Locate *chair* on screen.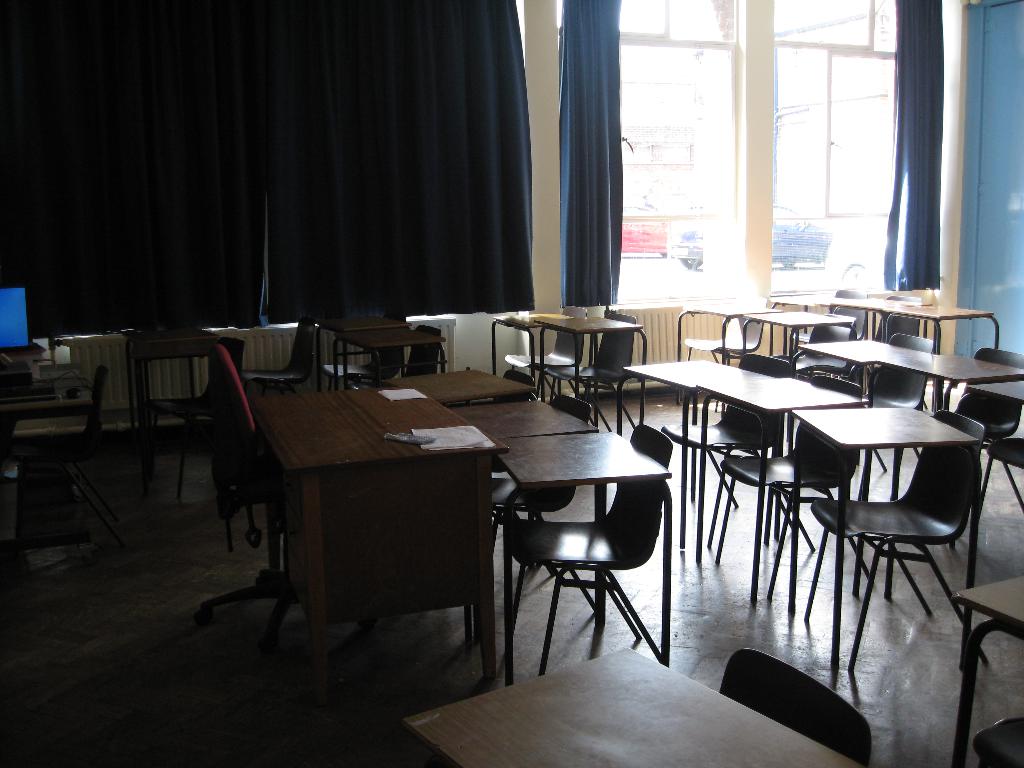
On screen at crop(401, 321, 442, 373).
